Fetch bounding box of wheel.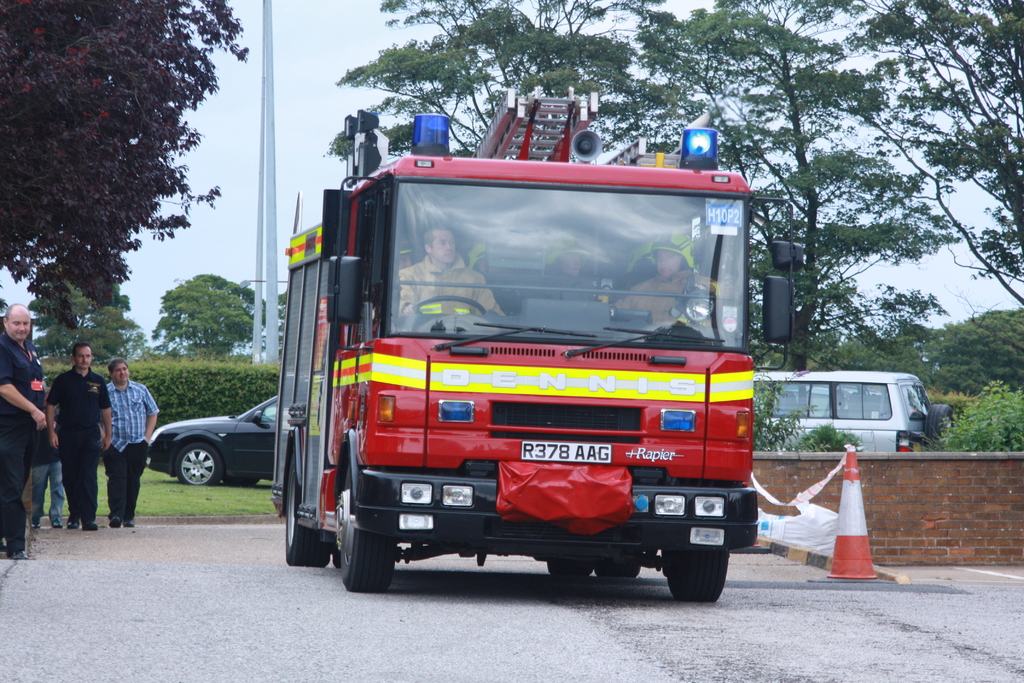
Bbox: detection(598, 544, 639, 579).
